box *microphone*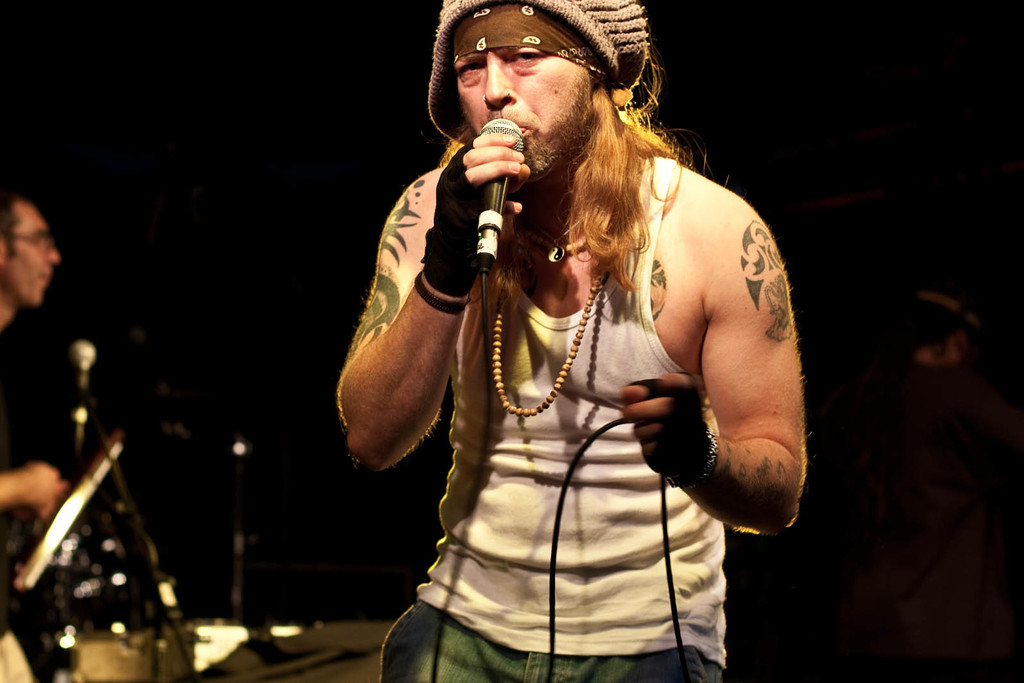
(x1=68, y1=341, x2=97, y2=464)
